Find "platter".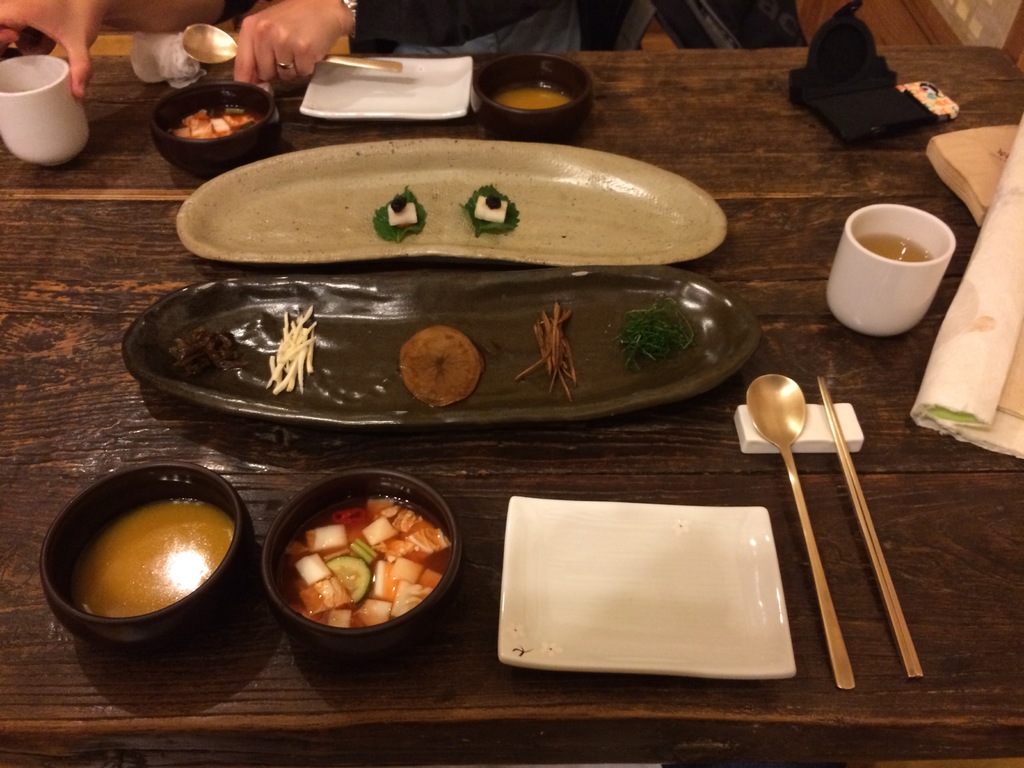
pyautogui.locateOnScreen(134, 250, 757, 449).
